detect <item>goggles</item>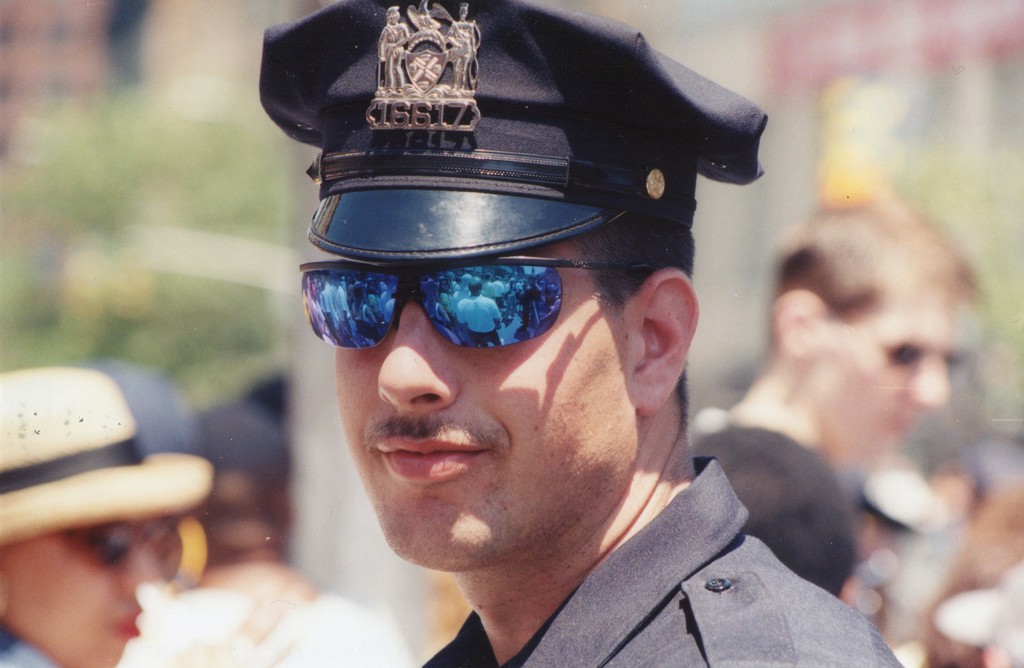
[59,516,180,568]
